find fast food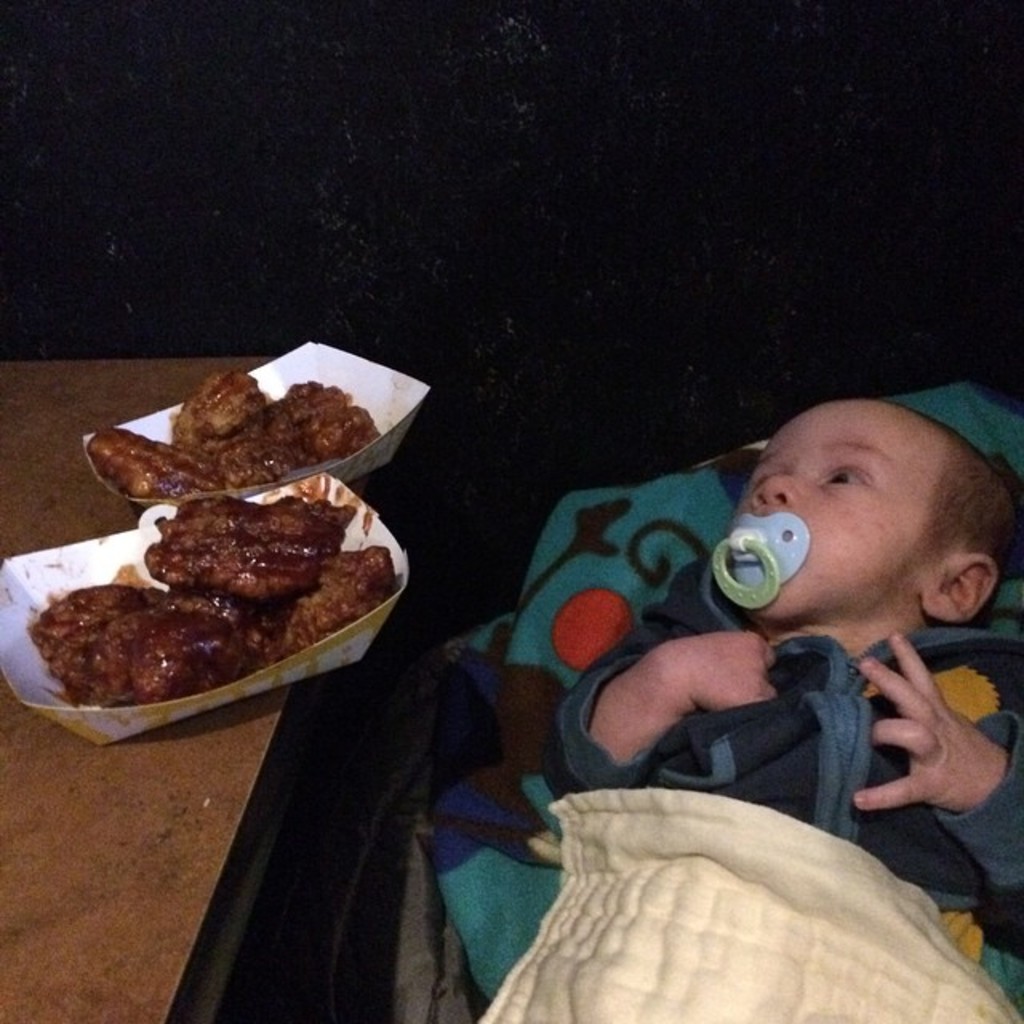
bbox(272, 536, 392, 659)
